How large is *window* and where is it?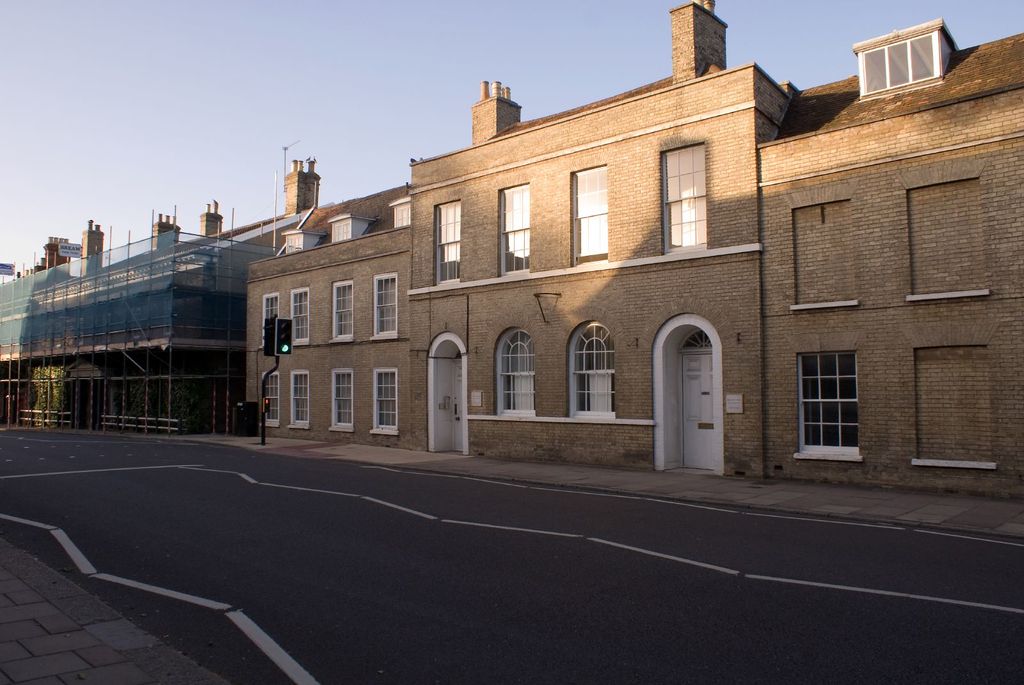
Bounding box: 374,270,396,334.
